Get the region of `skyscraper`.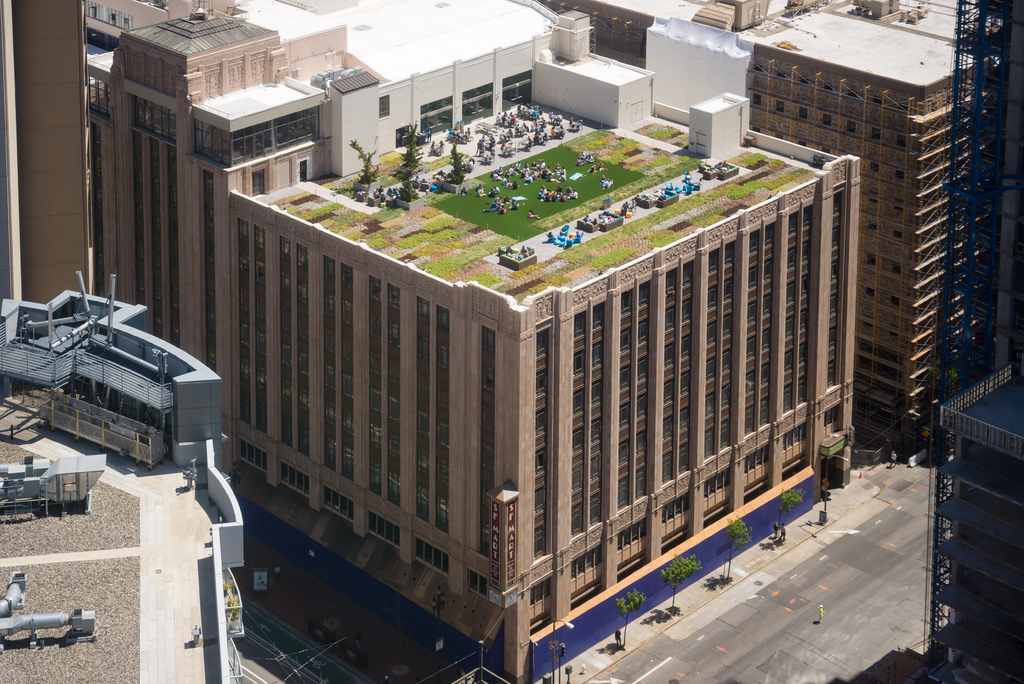
(0,0,859,683).
